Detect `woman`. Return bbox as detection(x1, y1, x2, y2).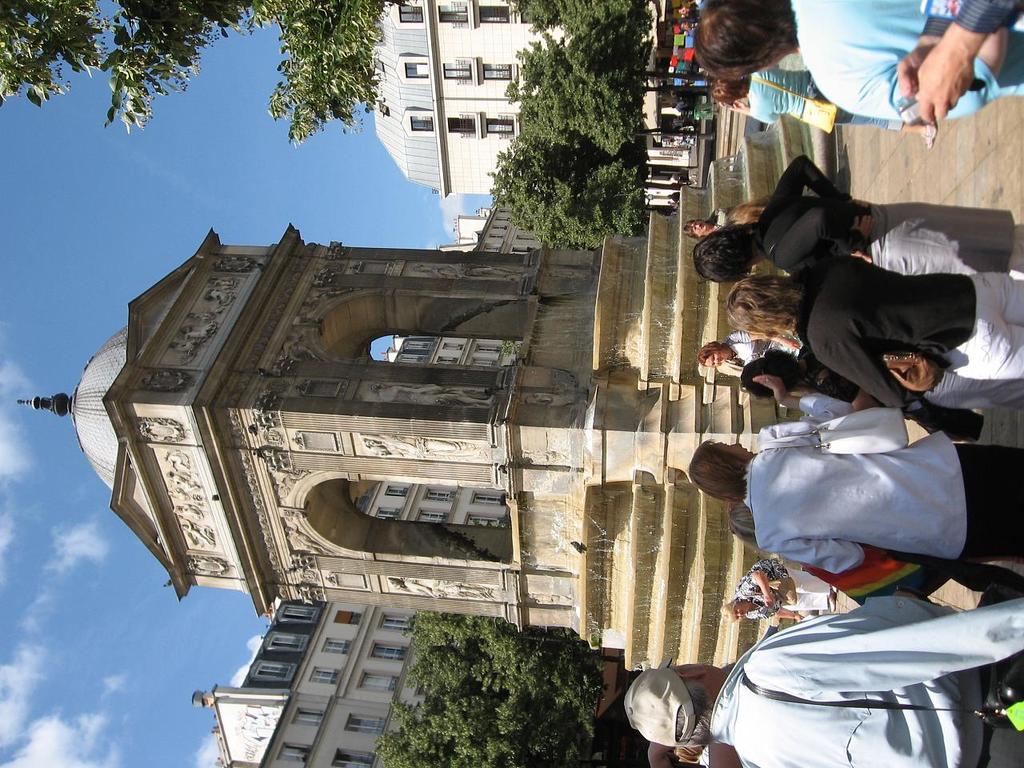
detection(691, 150, 1023, 286).
